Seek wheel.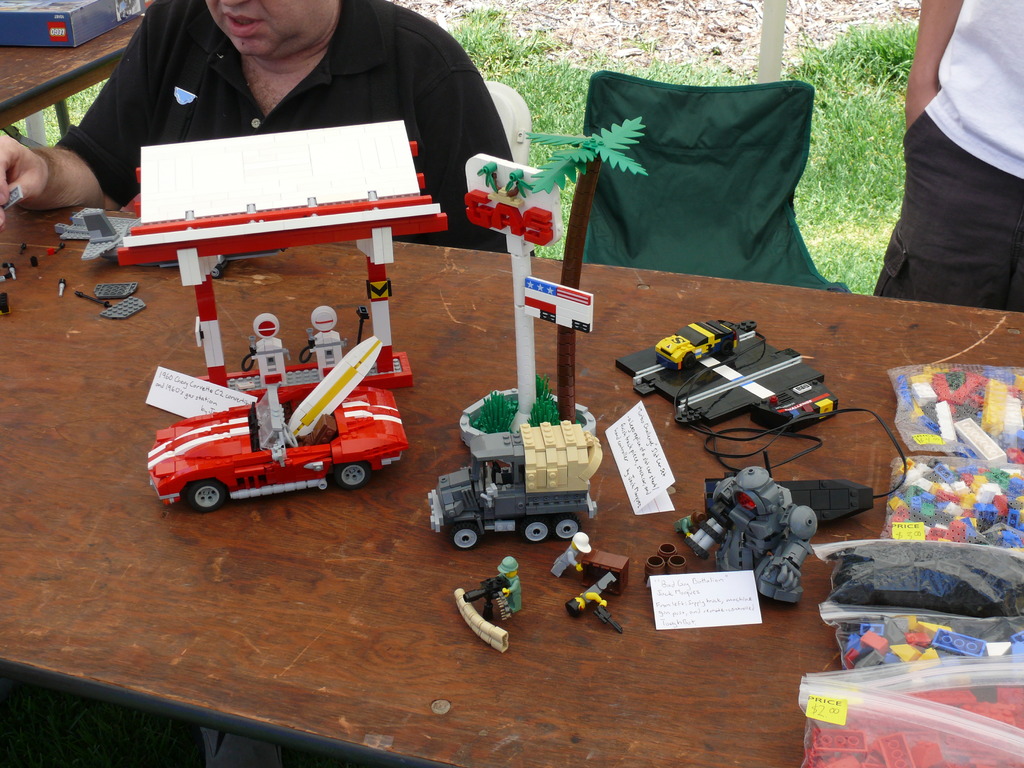
335 465 374 492.
